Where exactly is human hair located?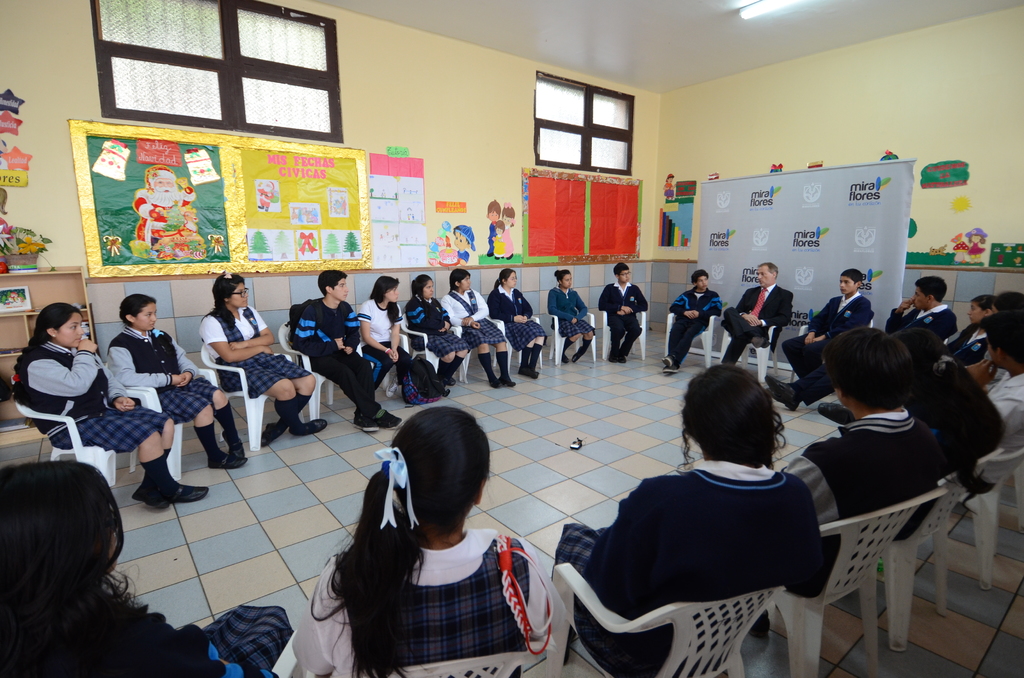
Its bounding box is Rect(118, 295, 158, 331).
